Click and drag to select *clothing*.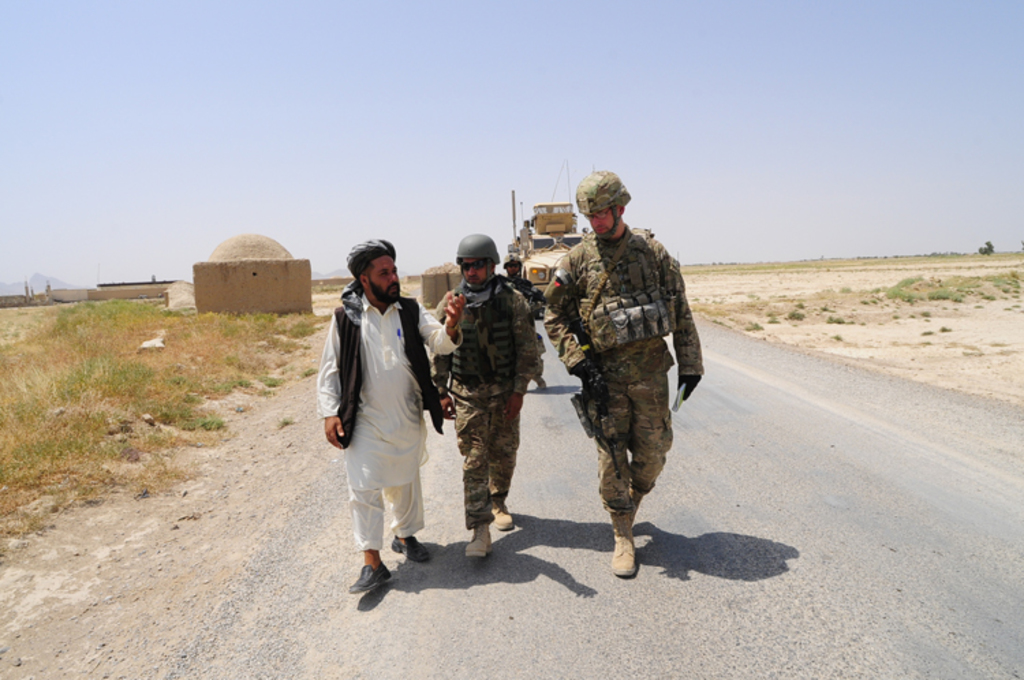
Selection: [left=322, top=258, right=448, bottom=563].
